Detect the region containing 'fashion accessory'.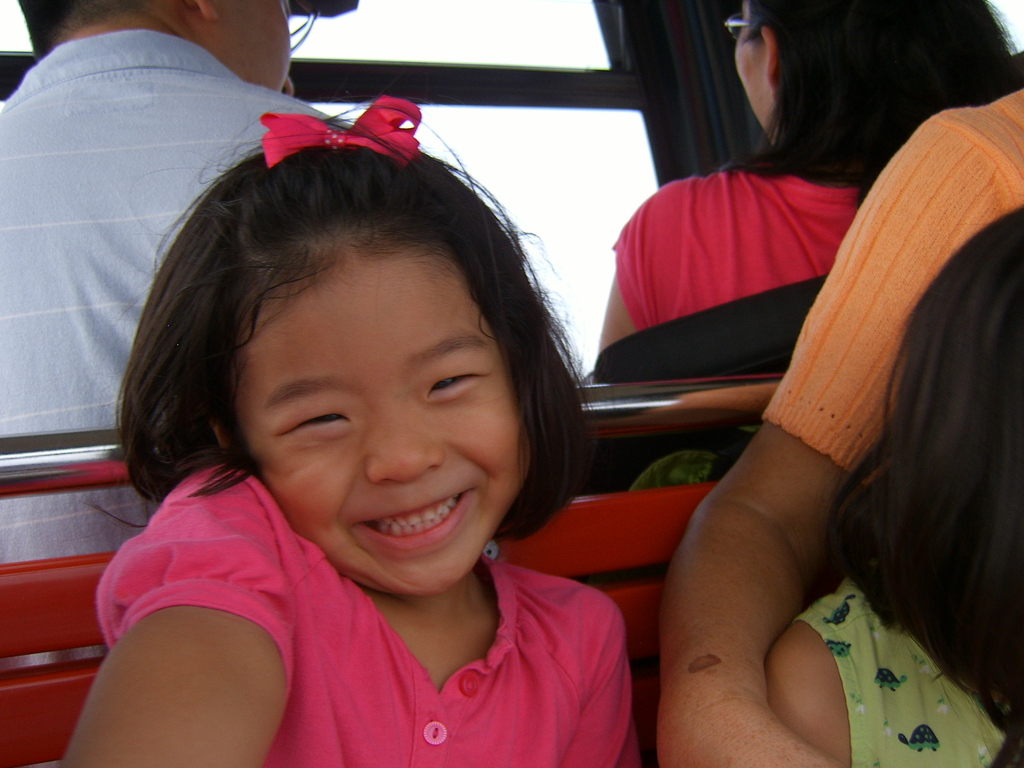
[left=284, top=0, right=318, bottom=52].
